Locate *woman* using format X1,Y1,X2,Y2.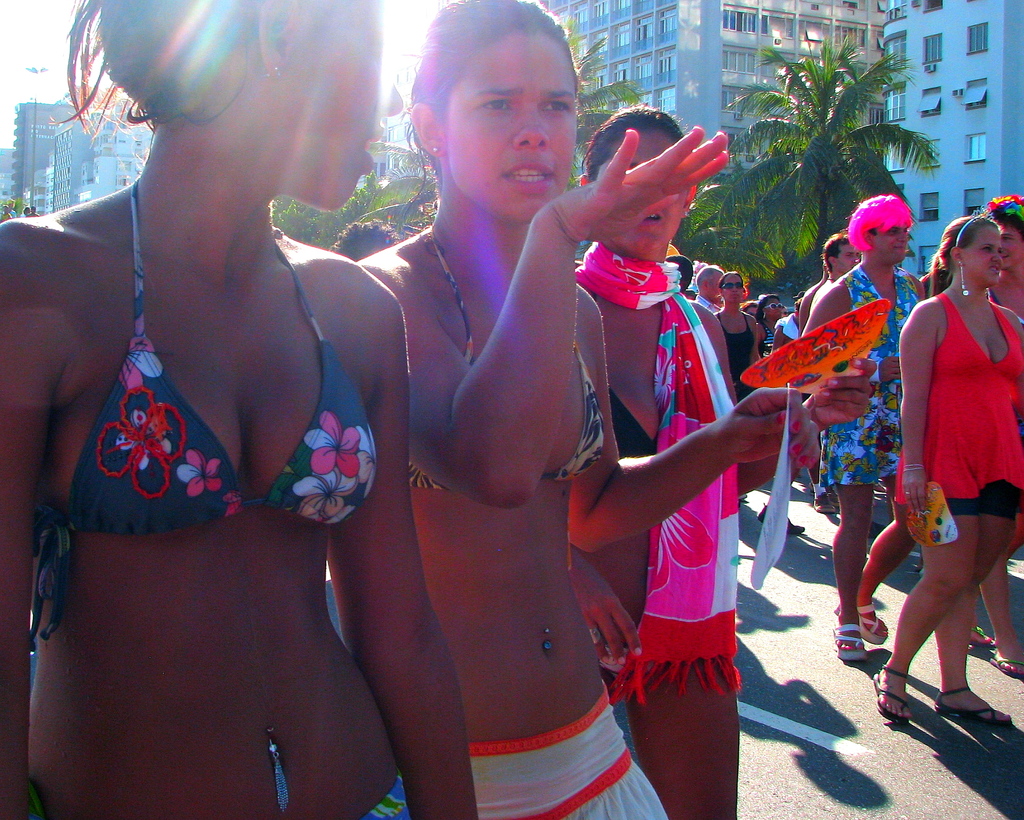
878,178,1015,734.
